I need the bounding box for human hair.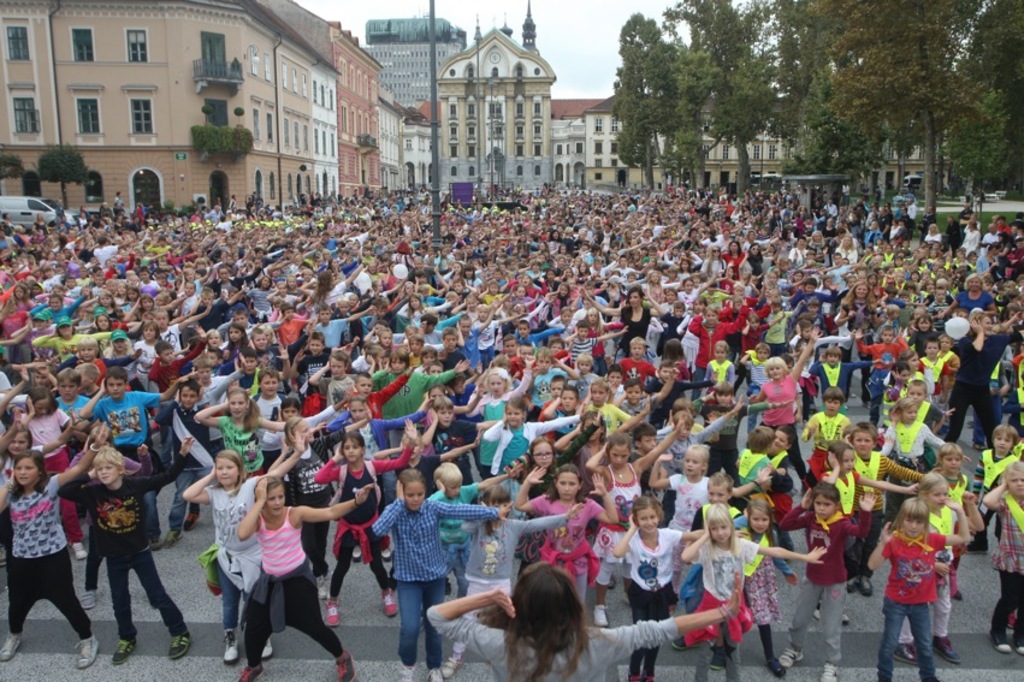
Here it is: box=[341, 433, 365, 450].
